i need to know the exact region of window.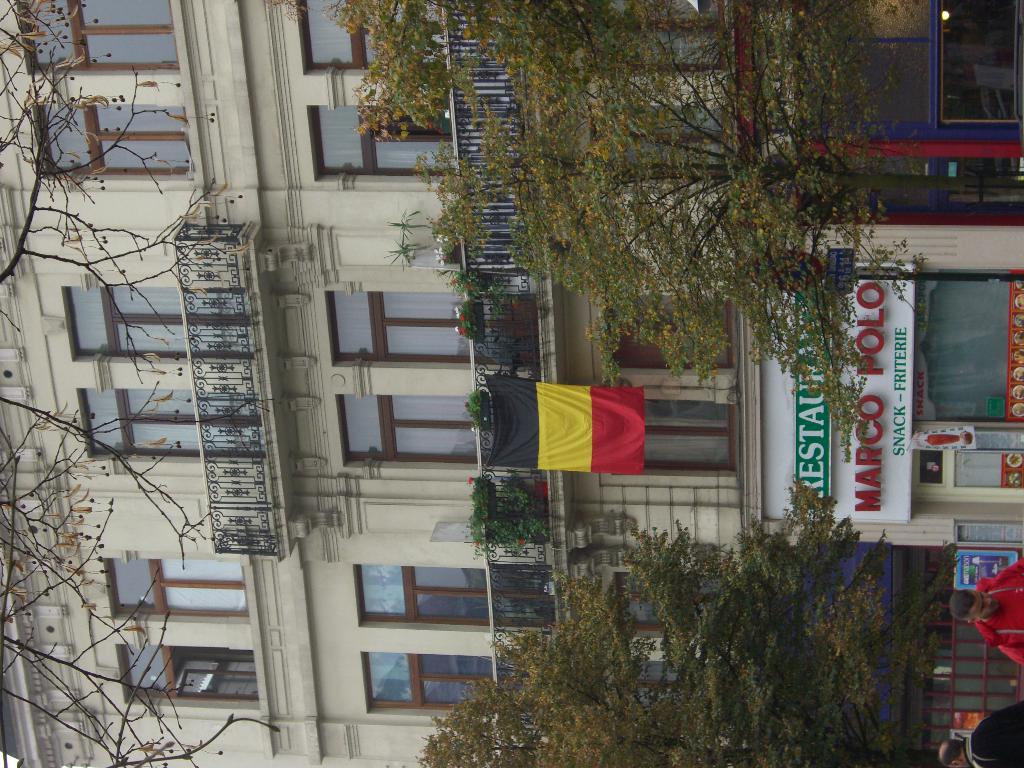
Region: select_region(31, 106, 199, 177).
